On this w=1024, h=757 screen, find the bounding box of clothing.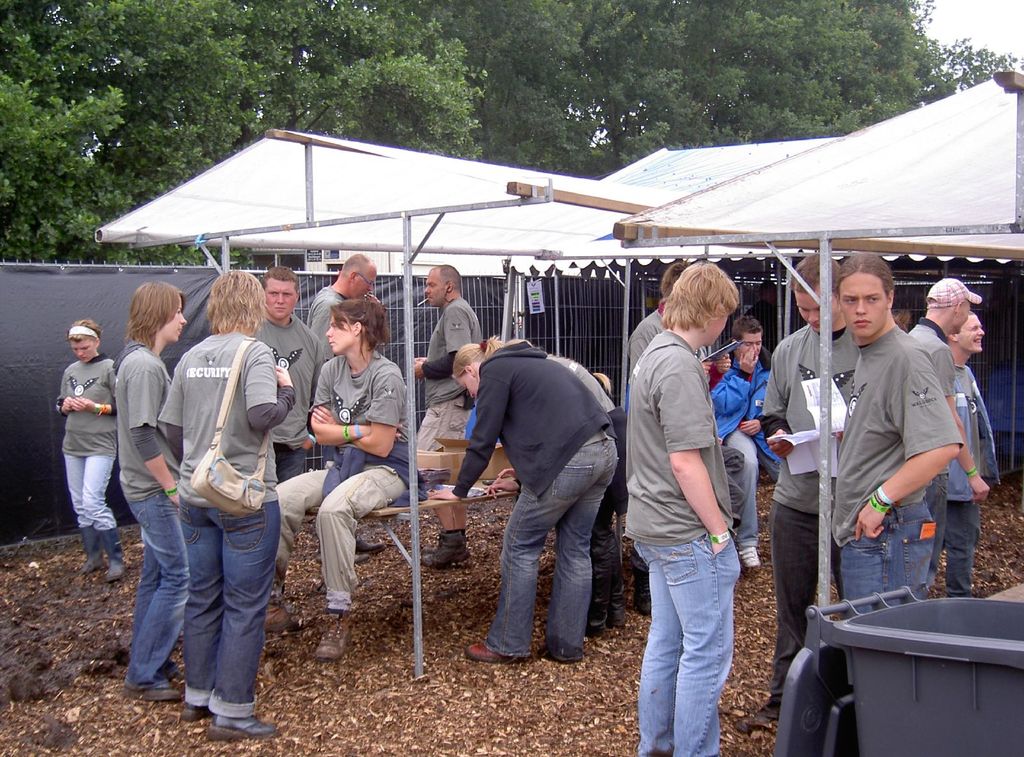
Bounding box: [left=704, top=359, right=781, bottom=463].
